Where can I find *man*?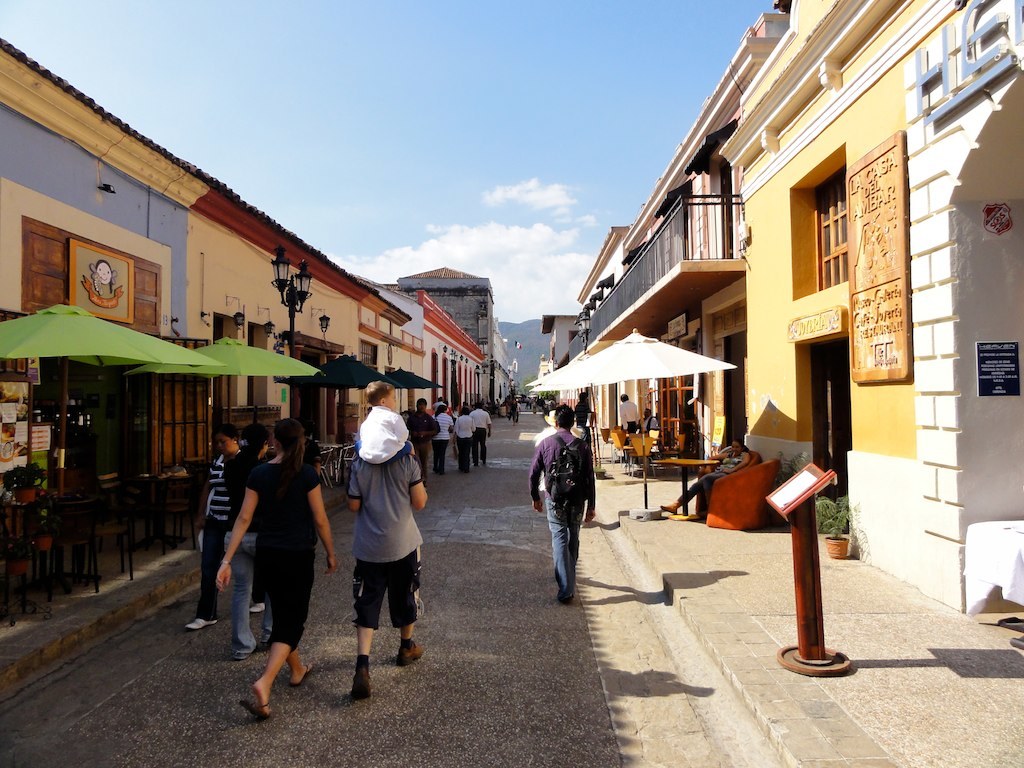
You can find it at 514, 402, 521, 427.
